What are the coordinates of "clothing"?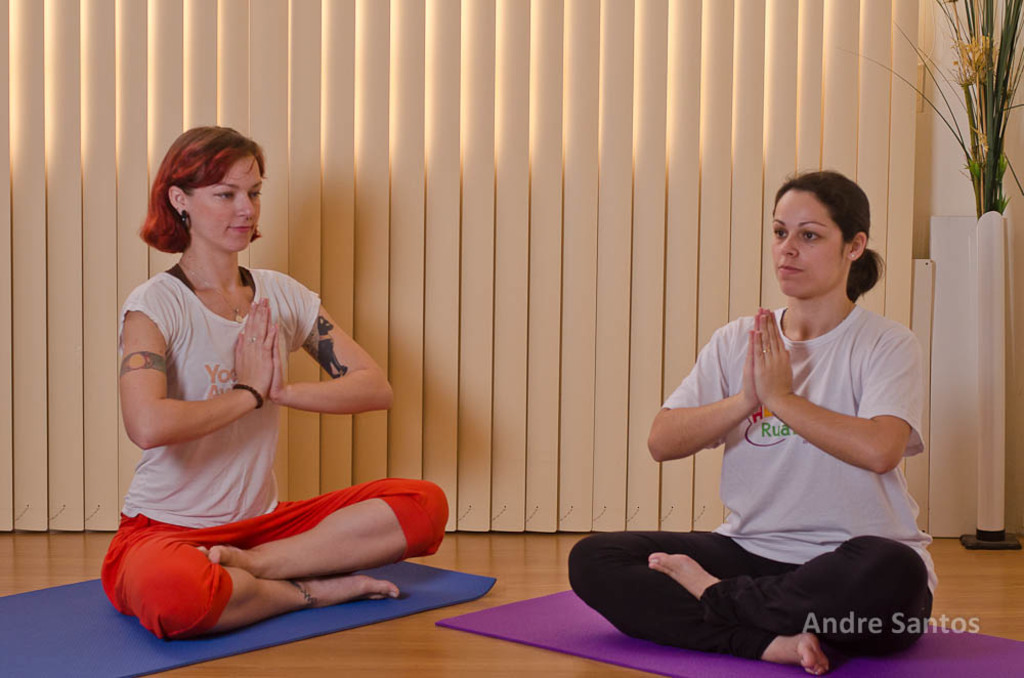
570 528 927 655.
